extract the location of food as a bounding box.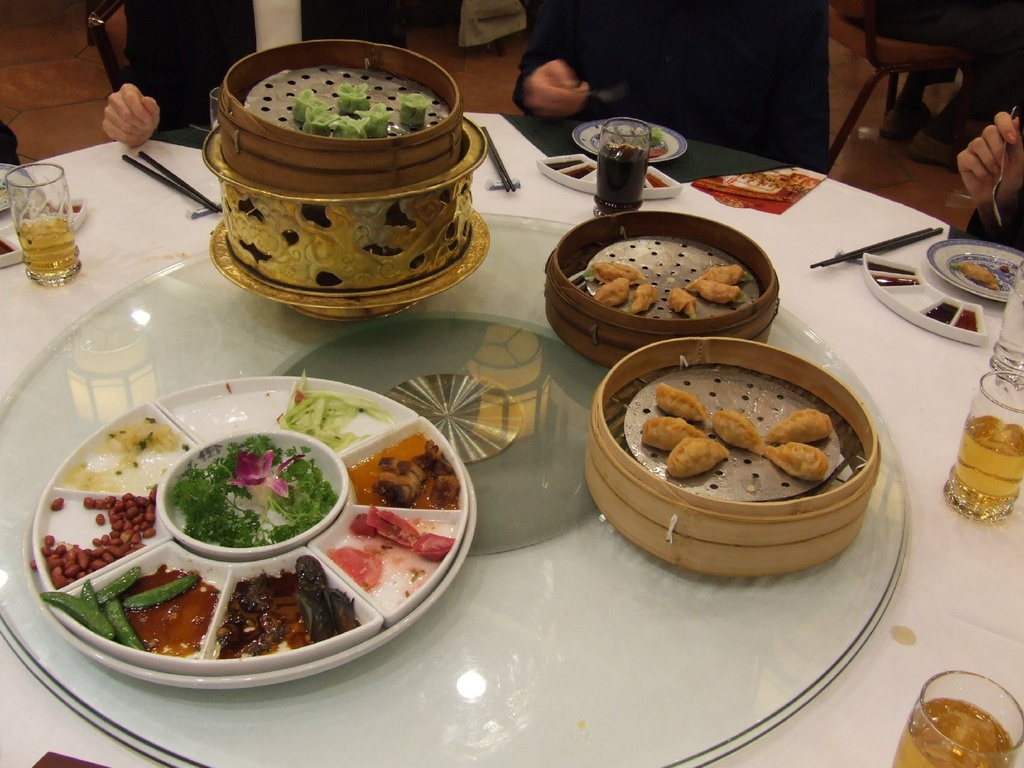
(692,279,738,304).
